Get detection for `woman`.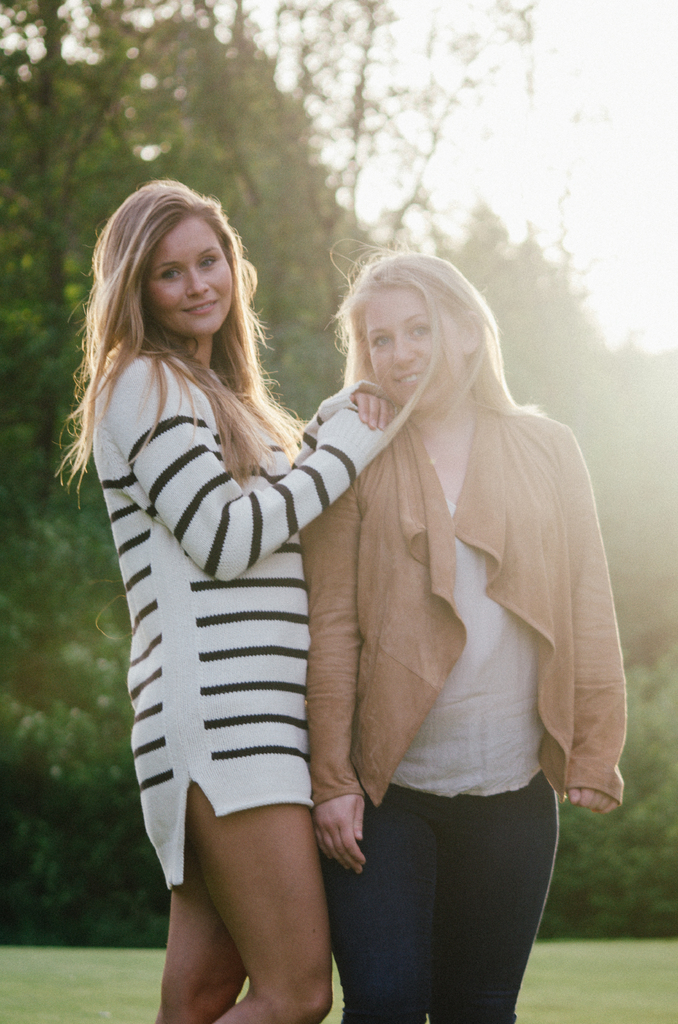
Detection: [left=265, top=241, right=622, bottom=975].
